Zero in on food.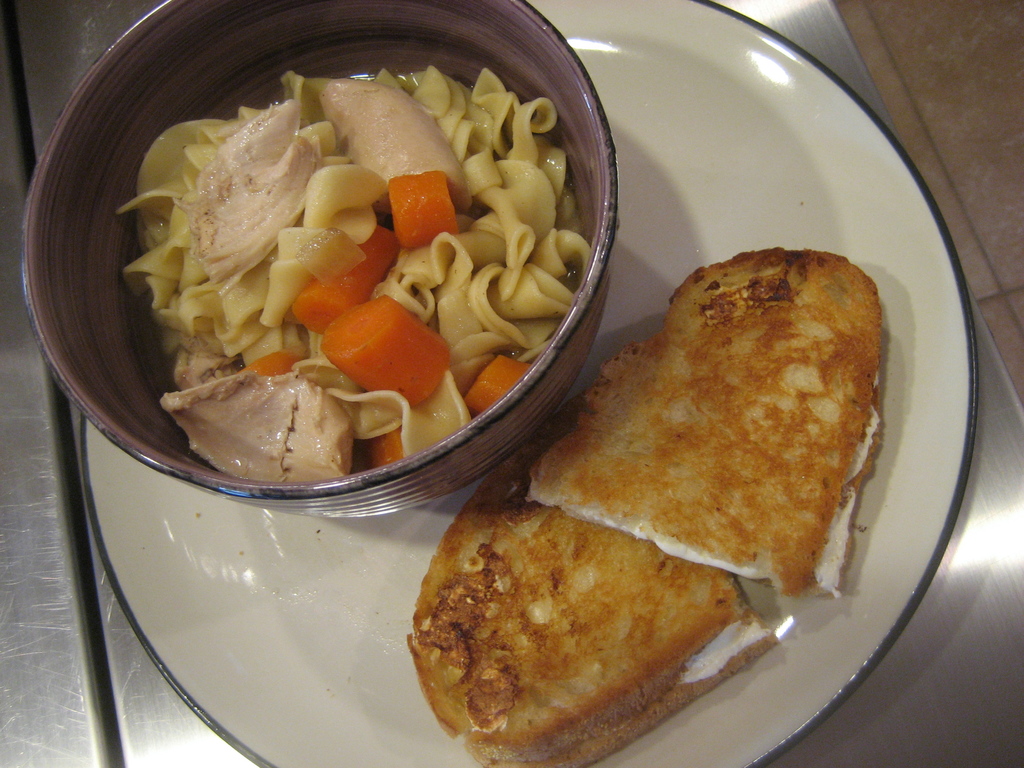
Zeroed in: 403 253 879 767.
